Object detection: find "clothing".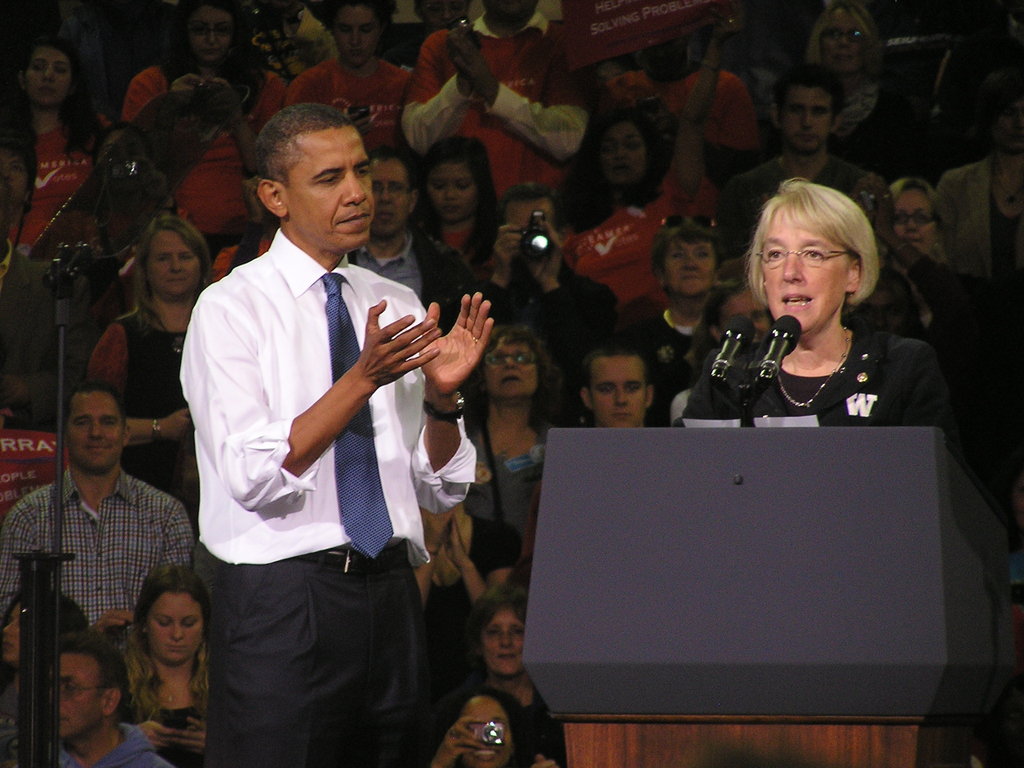
(x1=515, y1=690, x2=563, y2=767).
